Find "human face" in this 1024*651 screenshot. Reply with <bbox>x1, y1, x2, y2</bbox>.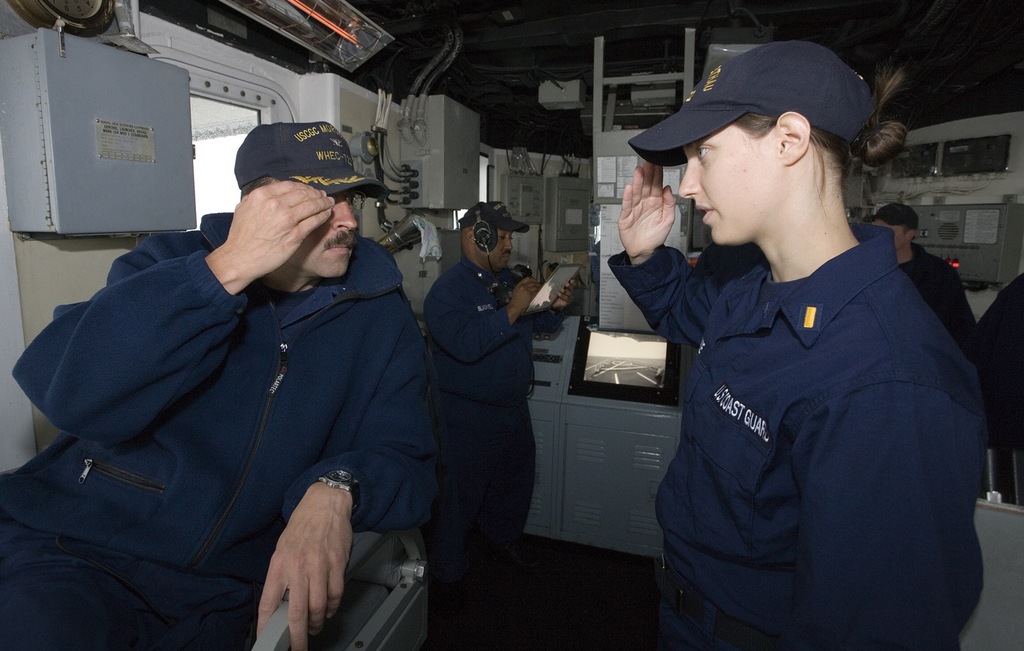
<bbox>477, 230, 519, 270</bbox>.
